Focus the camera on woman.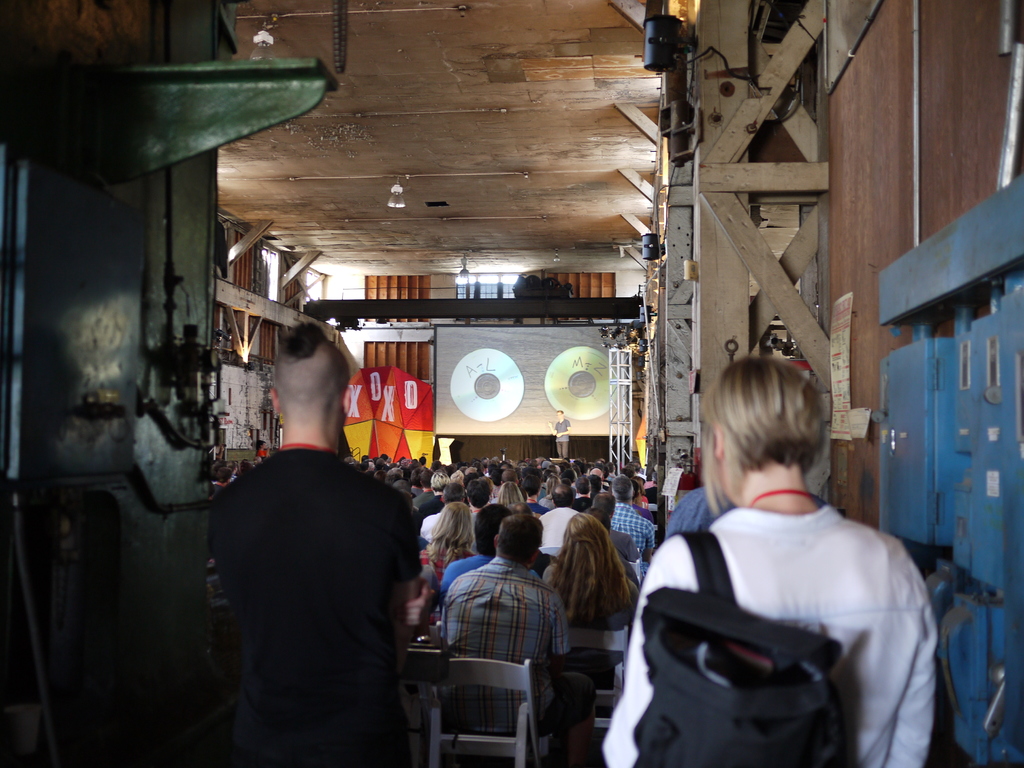
Focus region: <region>625, 356, 943, 767</region>.
